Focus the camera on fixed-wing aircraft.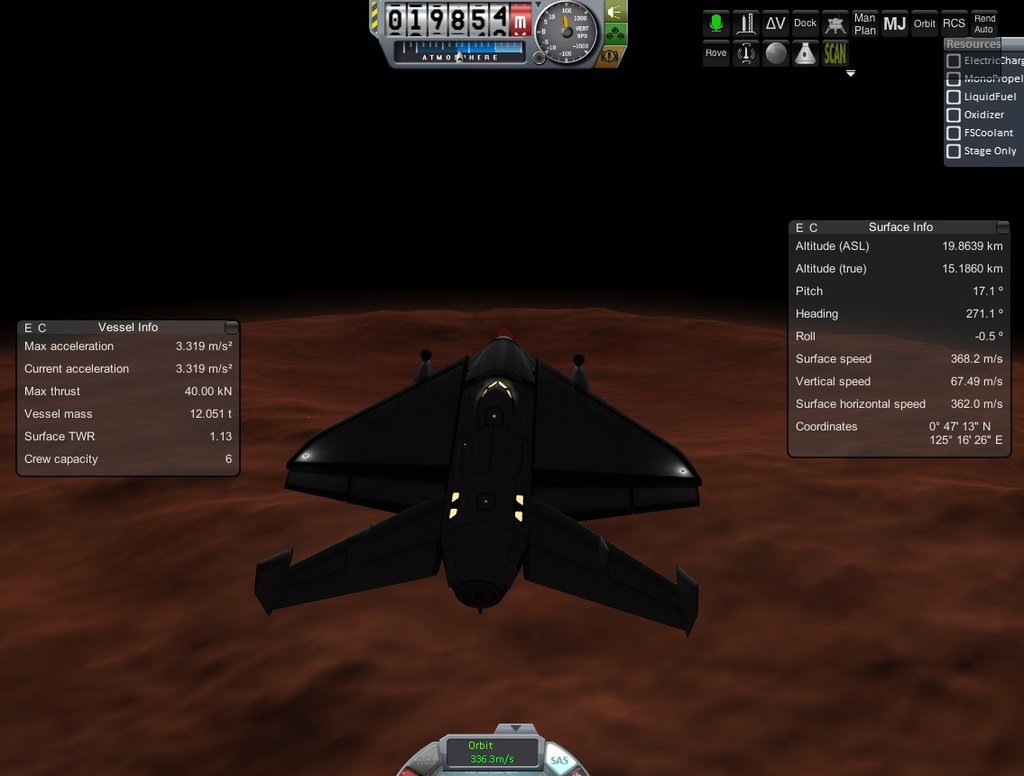
Focus region: region(254, 326, 702, 639).
